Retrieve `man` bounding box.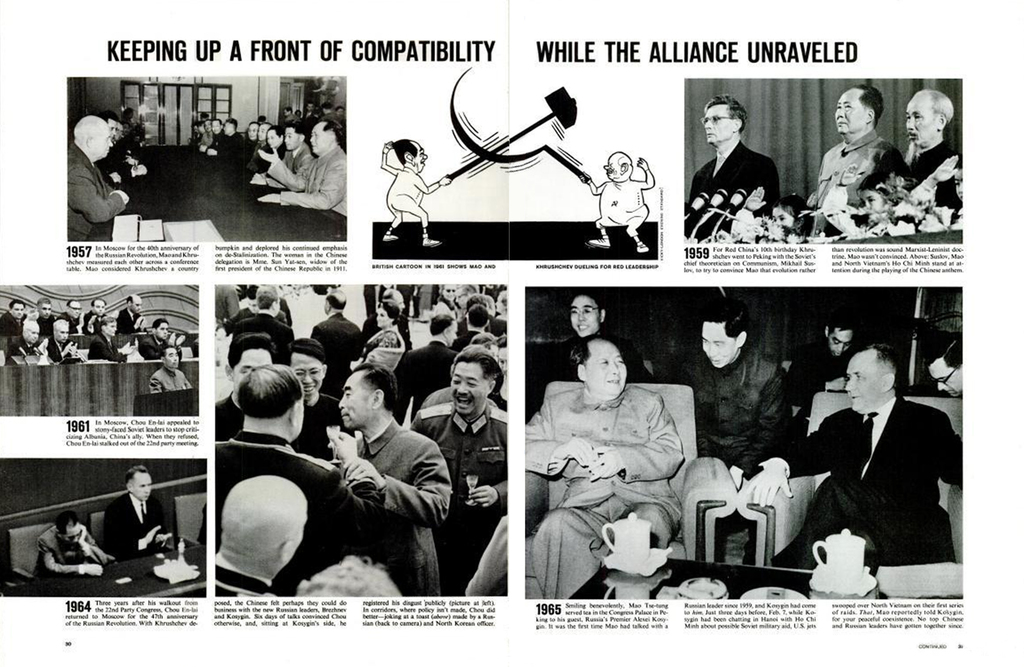
Bounding box: [100, 458, 168, 564].
